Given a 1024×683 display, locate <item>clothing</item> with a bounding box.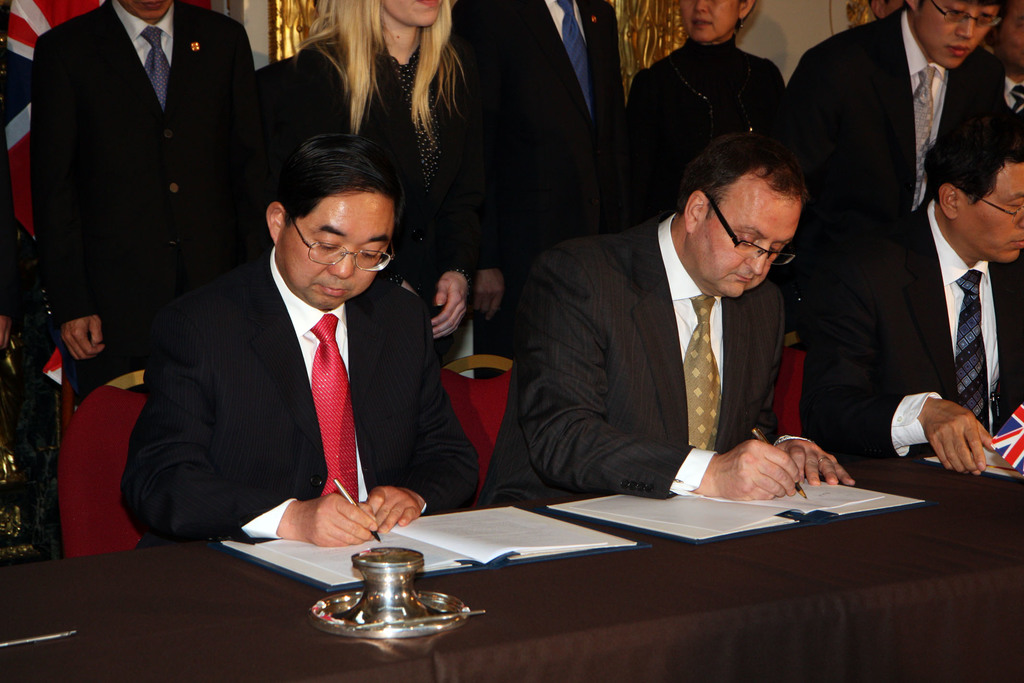
Located: bbox(259, 54, 294, 230).
